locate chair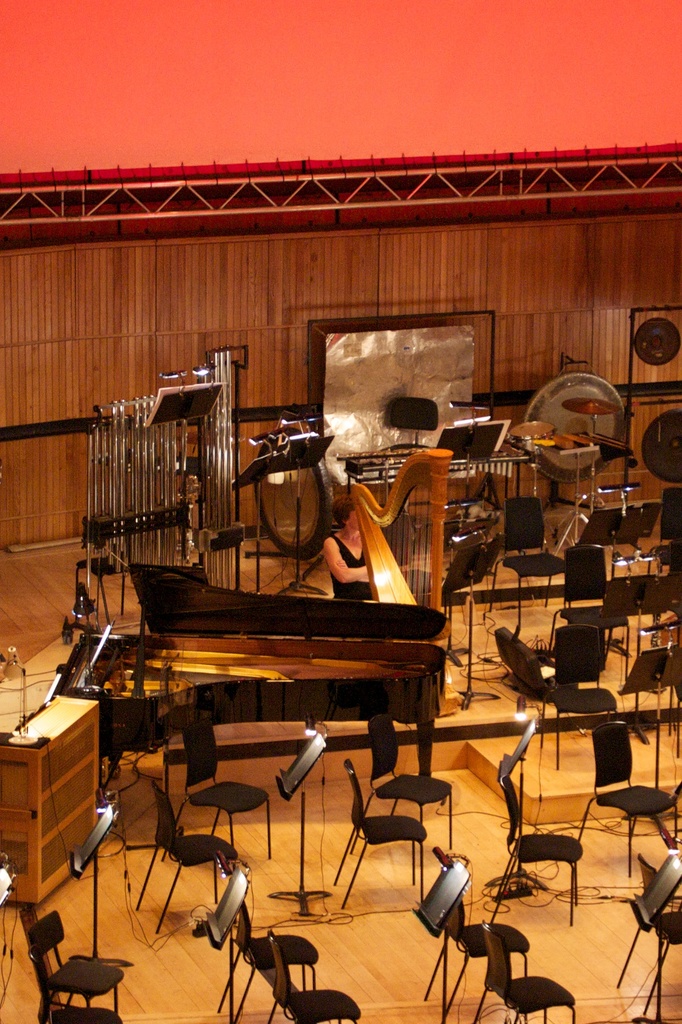
pyautogui.locateOnScreen(657, 488, 681, 576)
